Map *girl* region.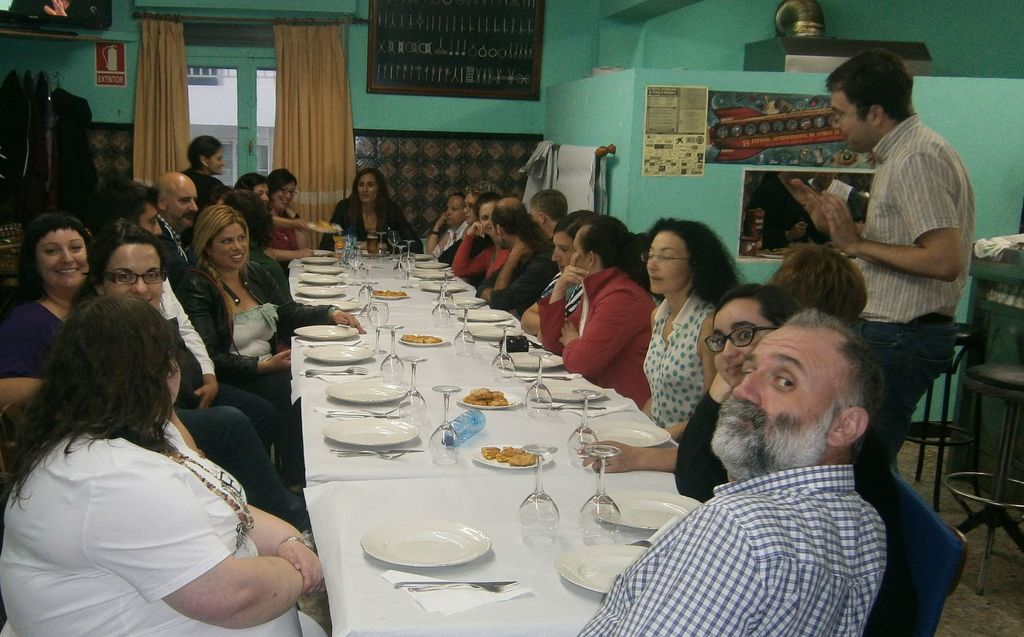
Mapped to BBox(200, 210, 295, 383).
